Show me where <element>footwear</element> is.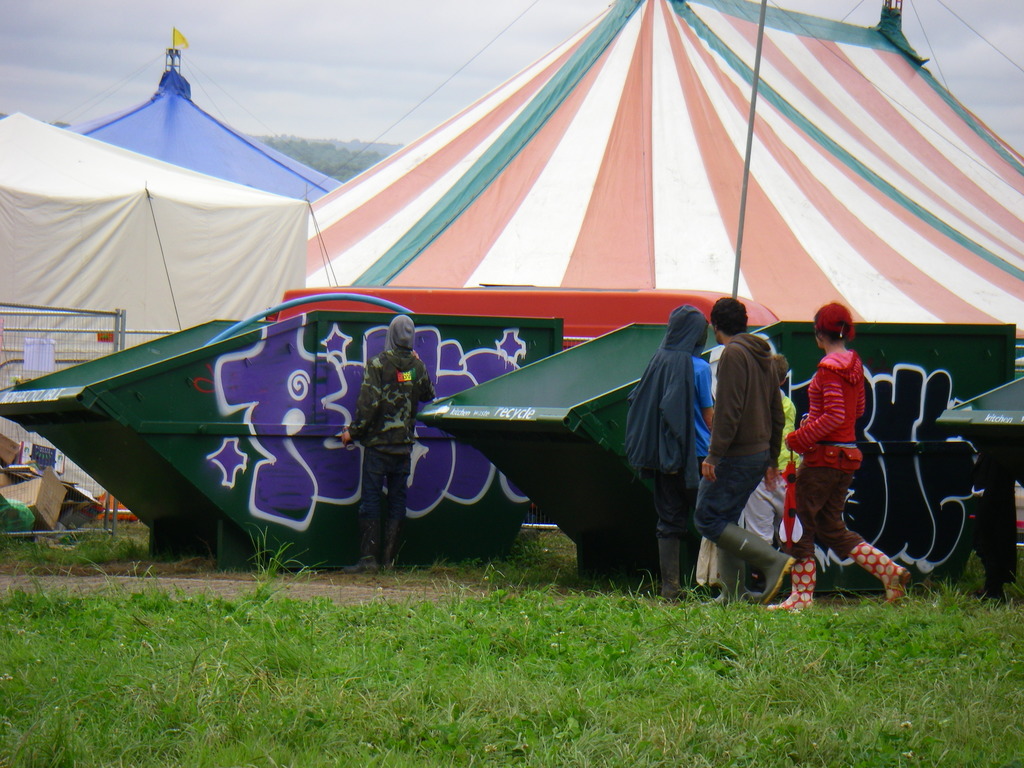
<element>footwear</element> is at (852, 545, 911, 611).
